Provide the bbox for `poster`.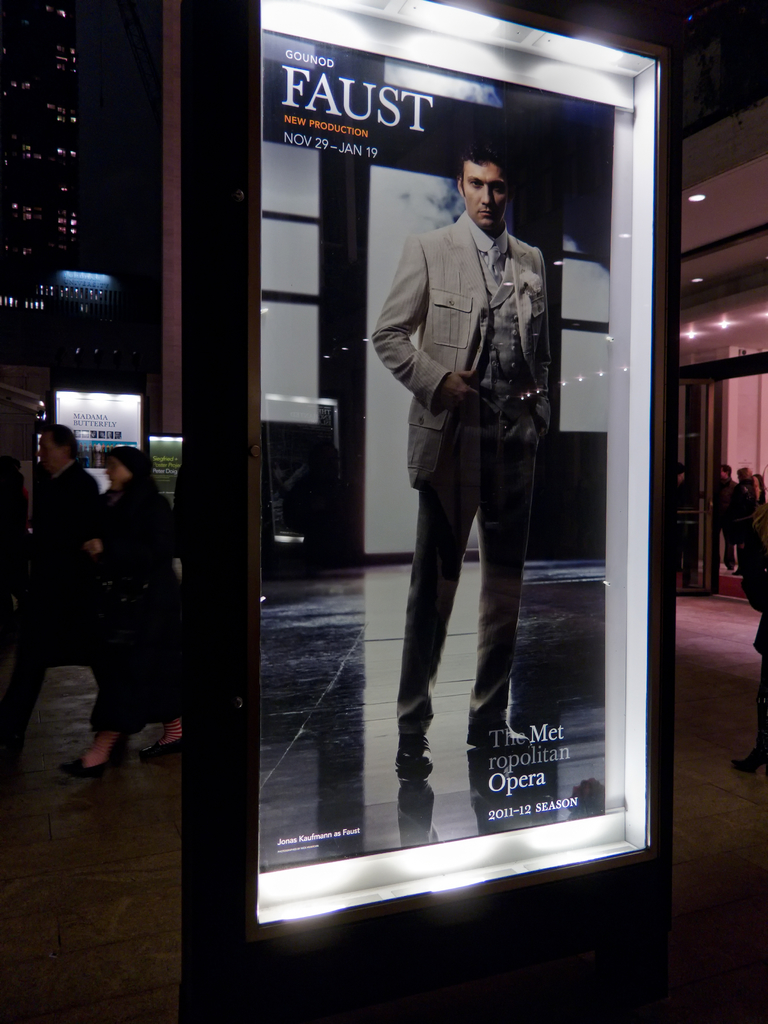
pyautogui.locateOnScreen(255, 35, 611, 881).
